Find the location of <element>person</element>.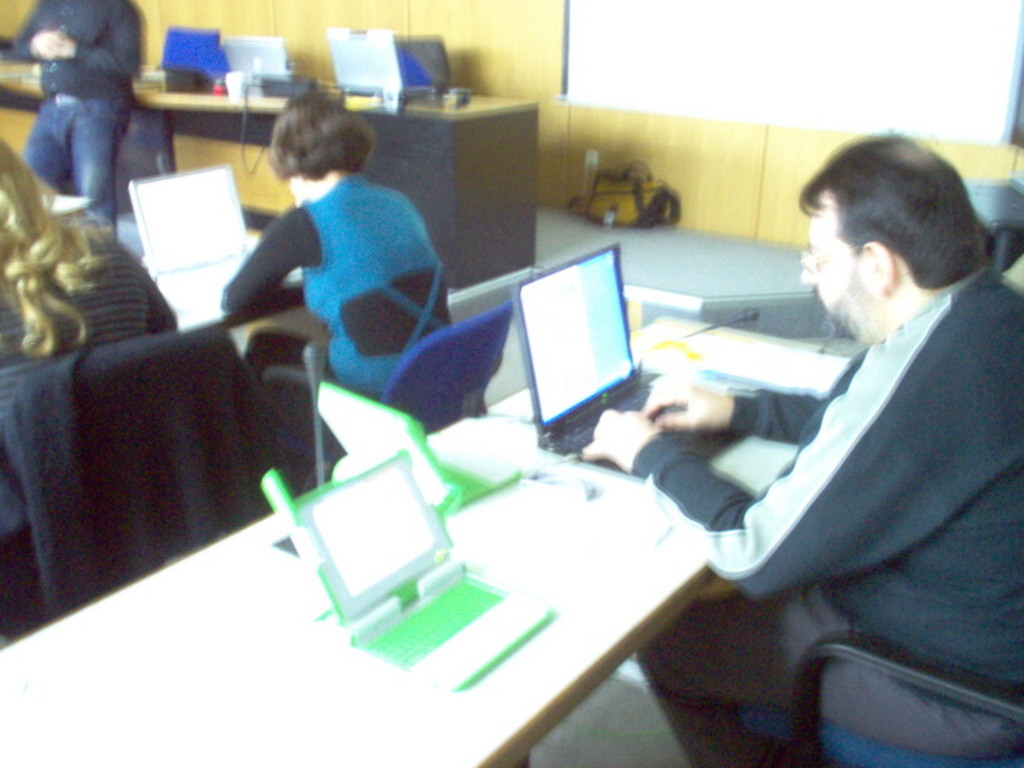
Location: region(0, 133, 182, 355).
